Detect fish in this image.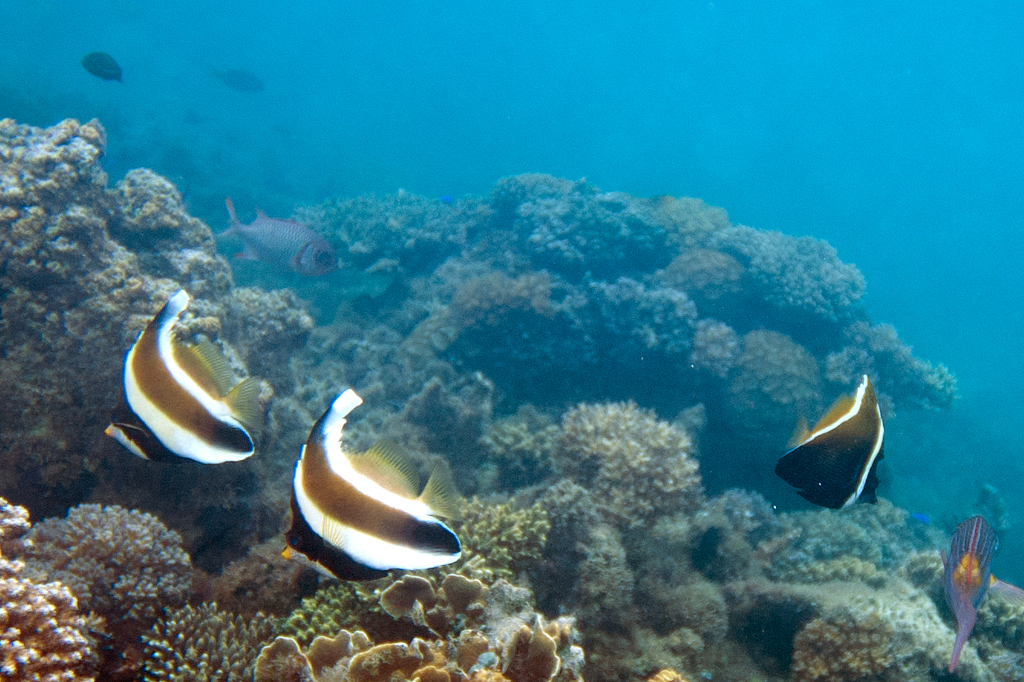
Detection: 212, 198, 339, 275.
